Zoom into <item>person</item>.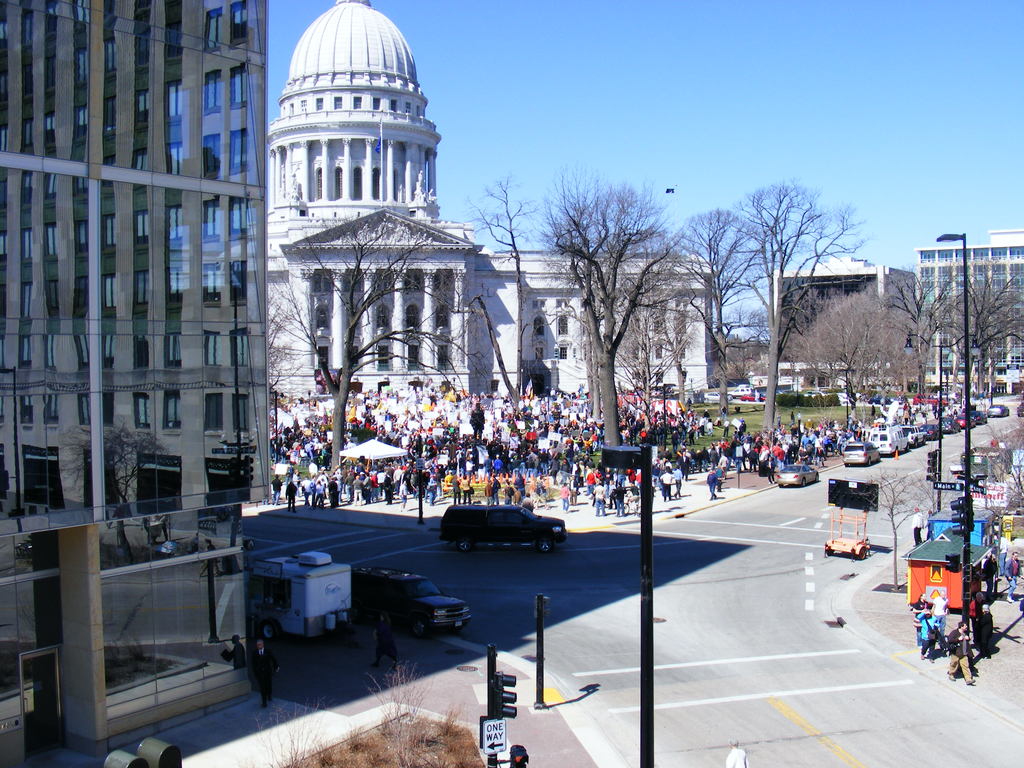
Zoom target: [left=561, top=483, right=572, bottom=511].
